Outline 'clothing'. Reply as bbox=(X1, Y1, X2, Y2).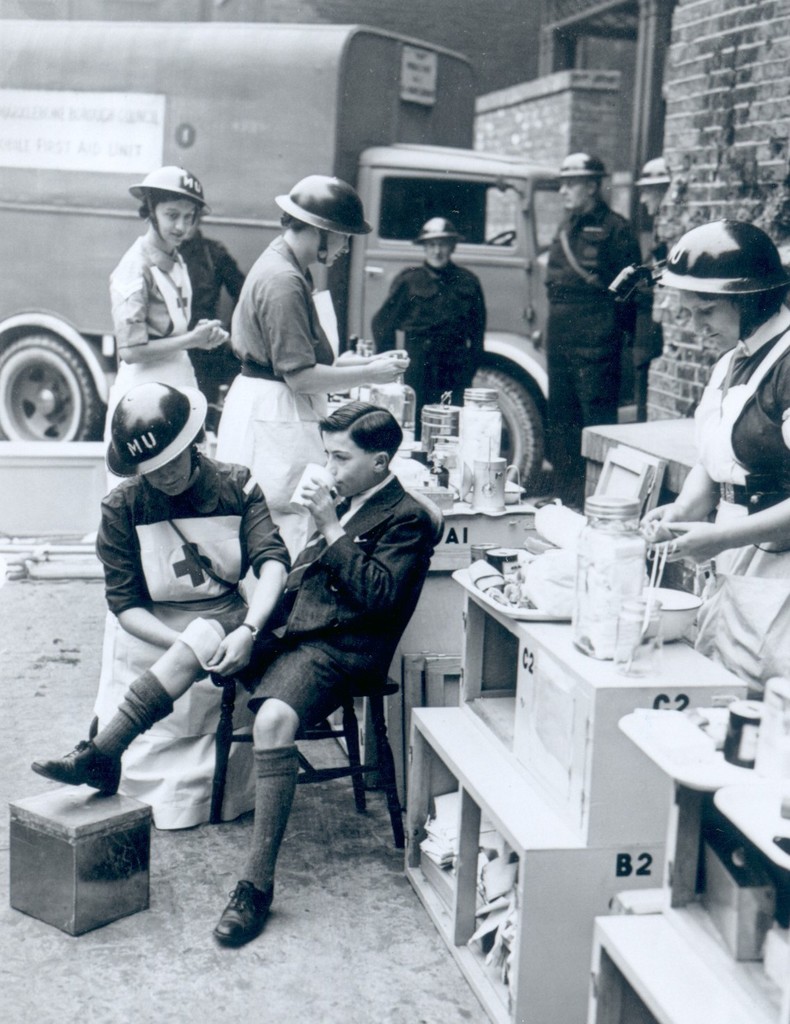
bbox=(86, 448, 293, 613).
